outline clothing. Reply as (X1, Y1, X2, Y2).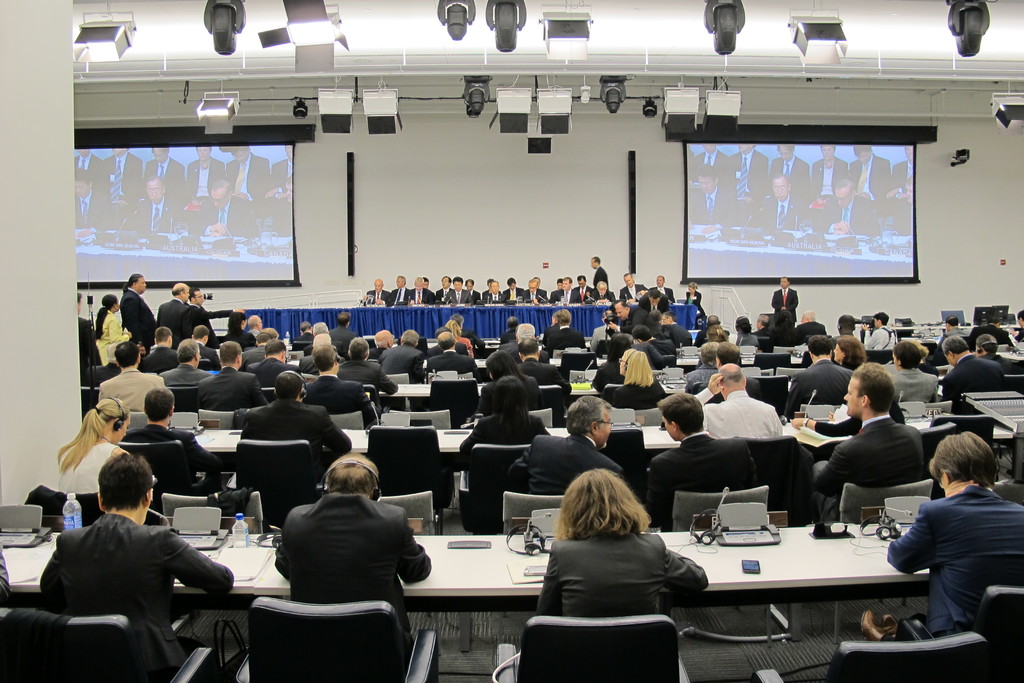
(536, 531, 714, 621).
